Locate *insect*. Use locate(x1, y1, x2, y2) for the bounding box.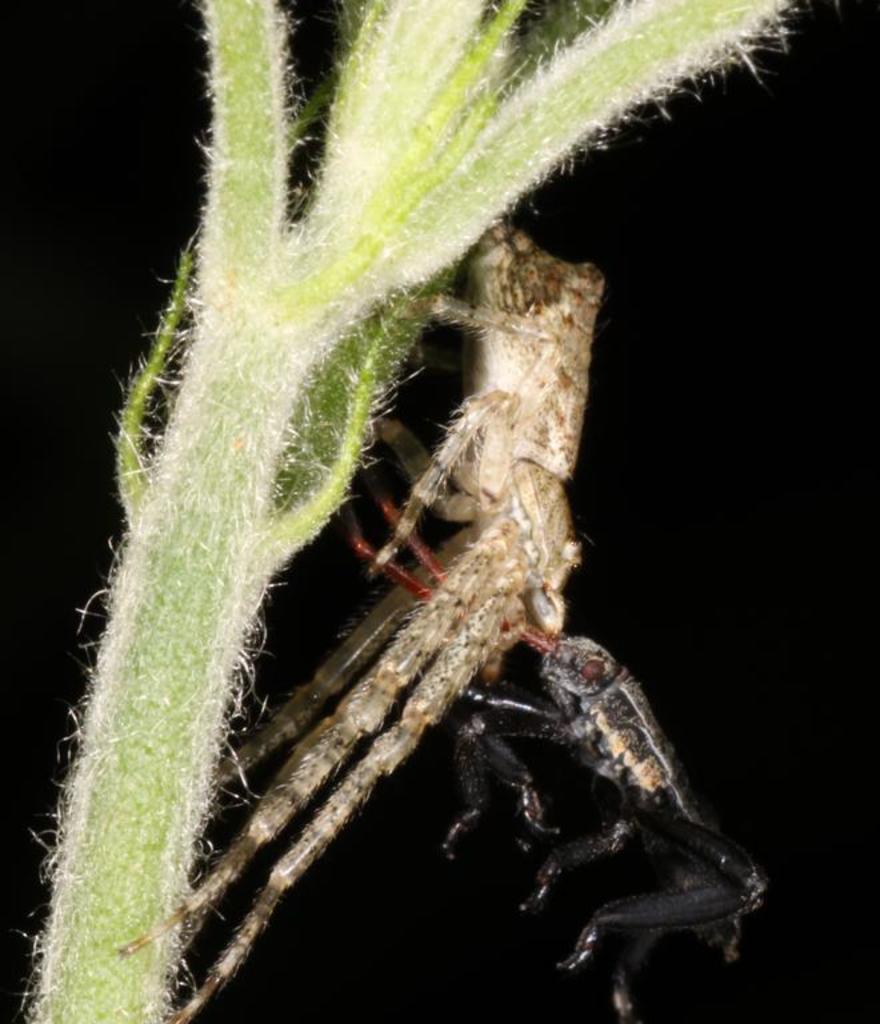
locate(111, 217, 608, 1023).
